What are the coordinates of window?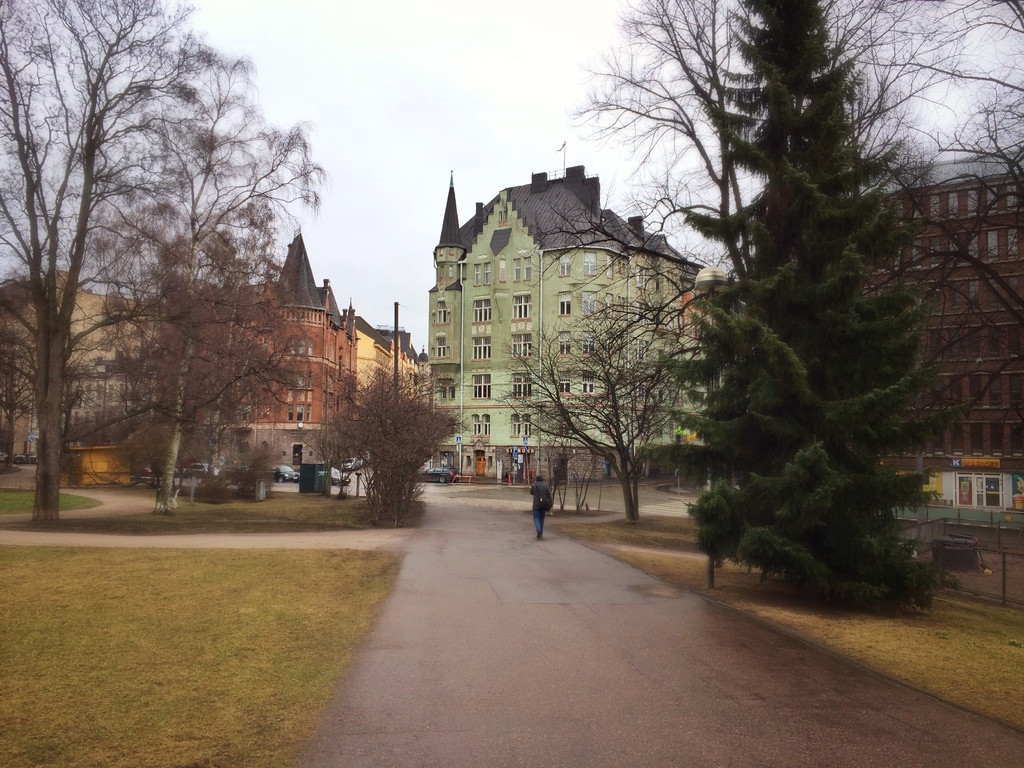
{"left": 933, "top": 195, "right": 938, "bottom": 218}.
